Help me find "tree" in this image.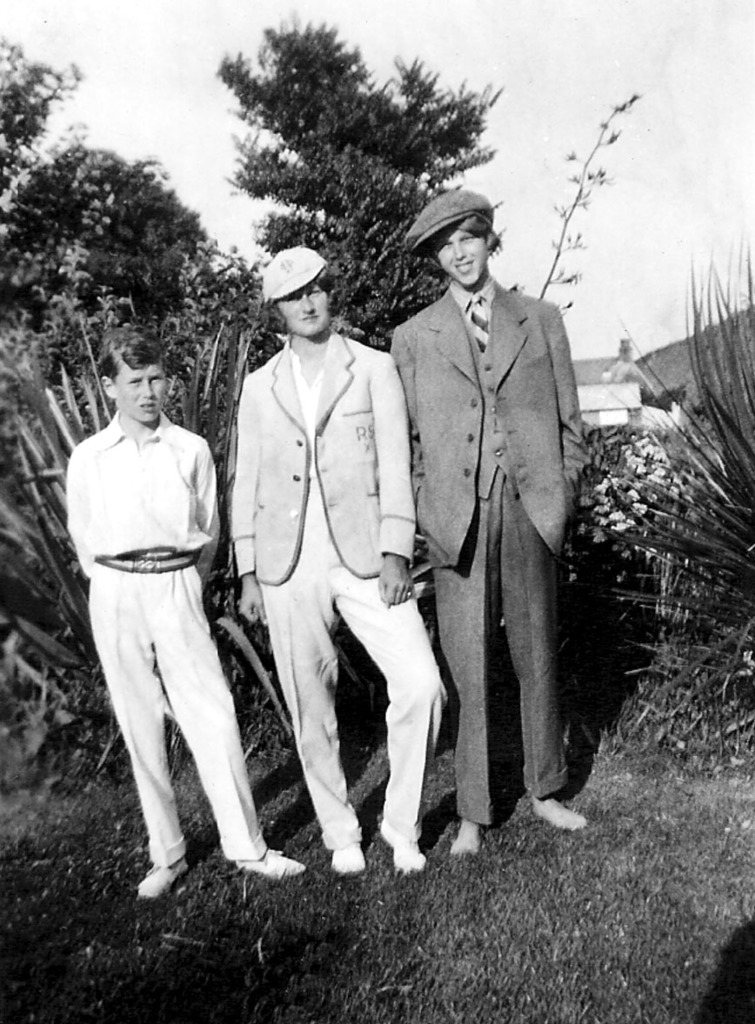
Found it: (0, 10, 239, 369).
